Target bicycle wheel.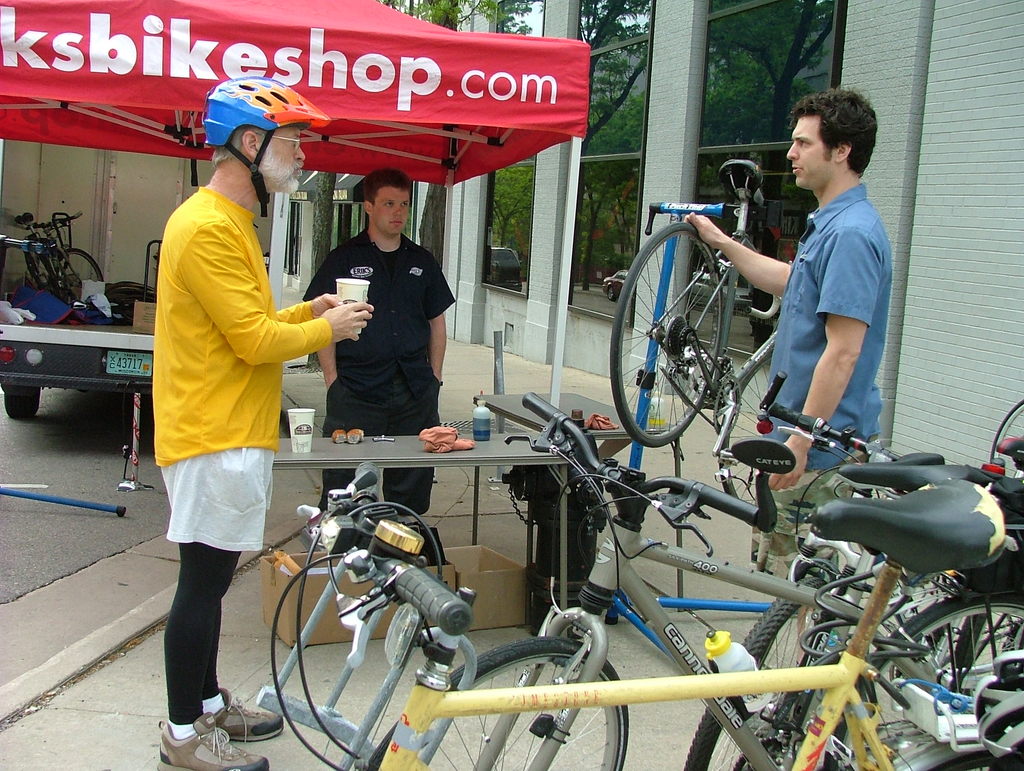
Target region: crop(359, 626, 630, 770).
